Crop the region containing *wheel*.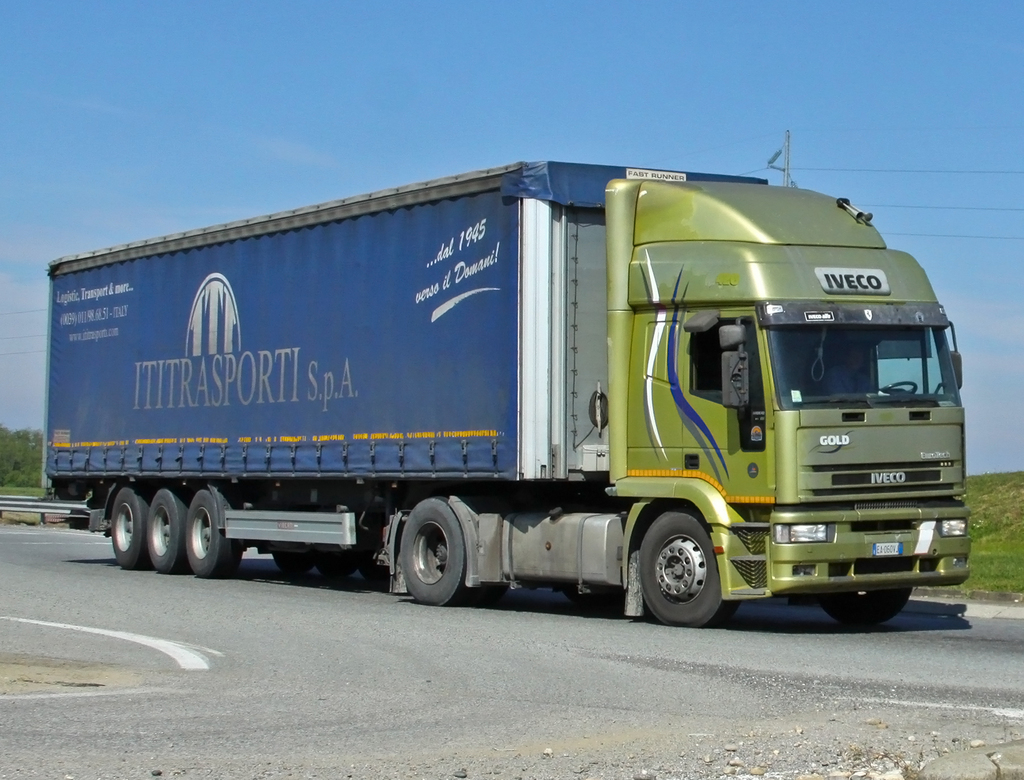
Crop region: box(186, 489, 244, 583).
